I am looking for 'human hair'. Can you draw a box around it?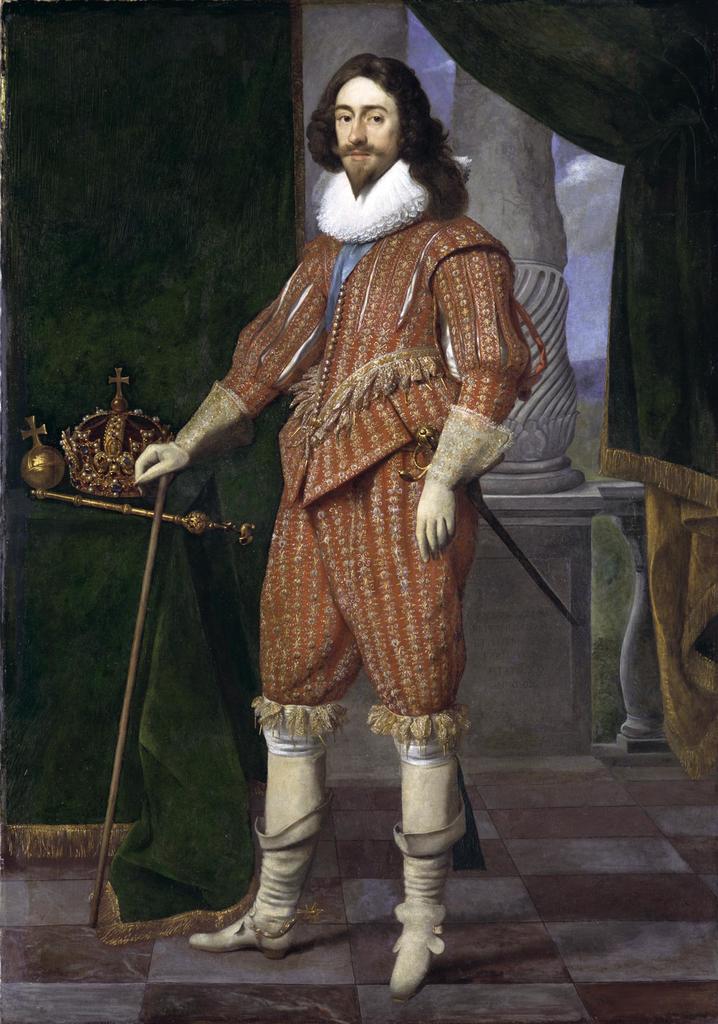
Sure, the bounding box is 307/51/445/212.
